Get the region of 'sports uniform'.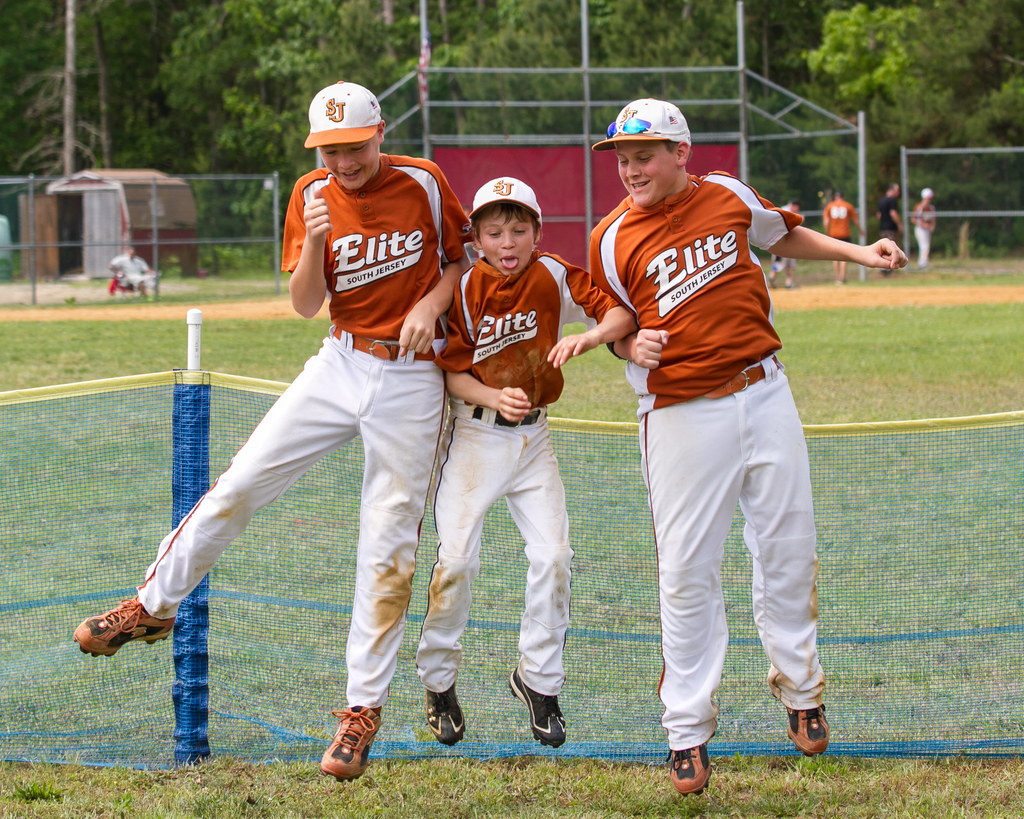
crop(908, 188, 934, 262).
